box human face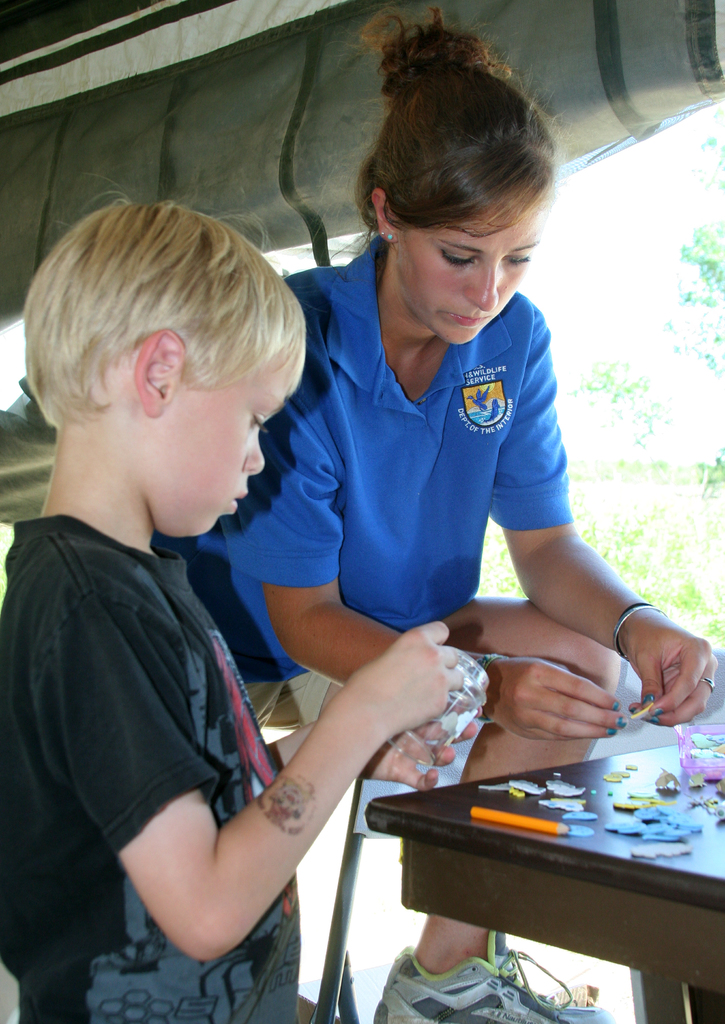
region(391, 207, 543, 348)
